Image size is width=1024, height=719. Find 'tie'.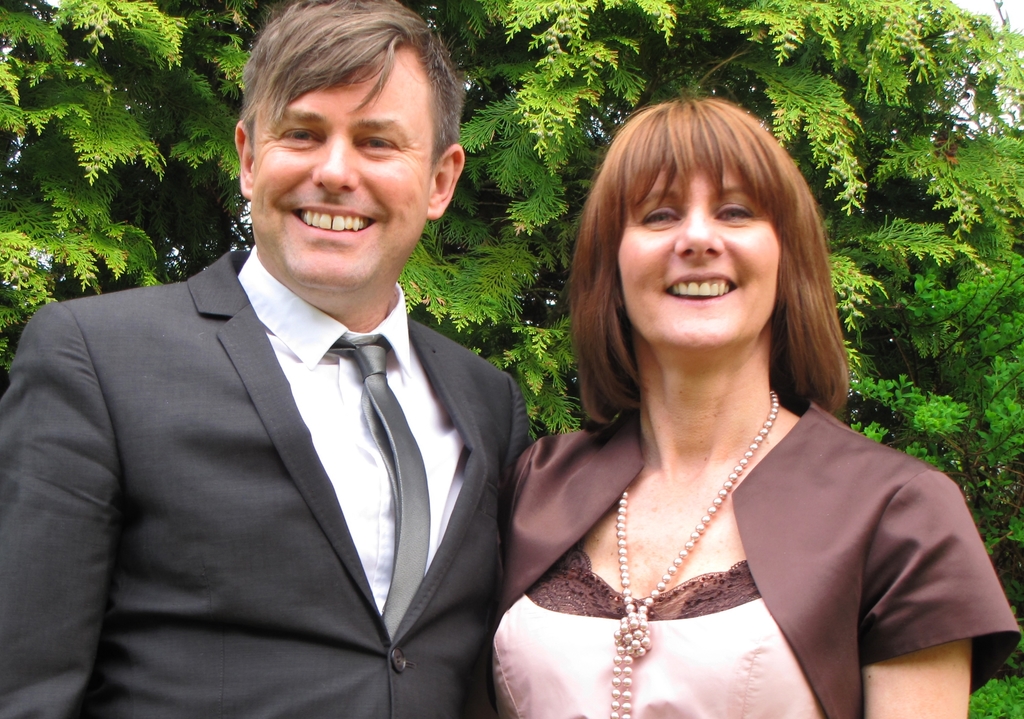
left=327, top=336, right=432, bottom=638.
